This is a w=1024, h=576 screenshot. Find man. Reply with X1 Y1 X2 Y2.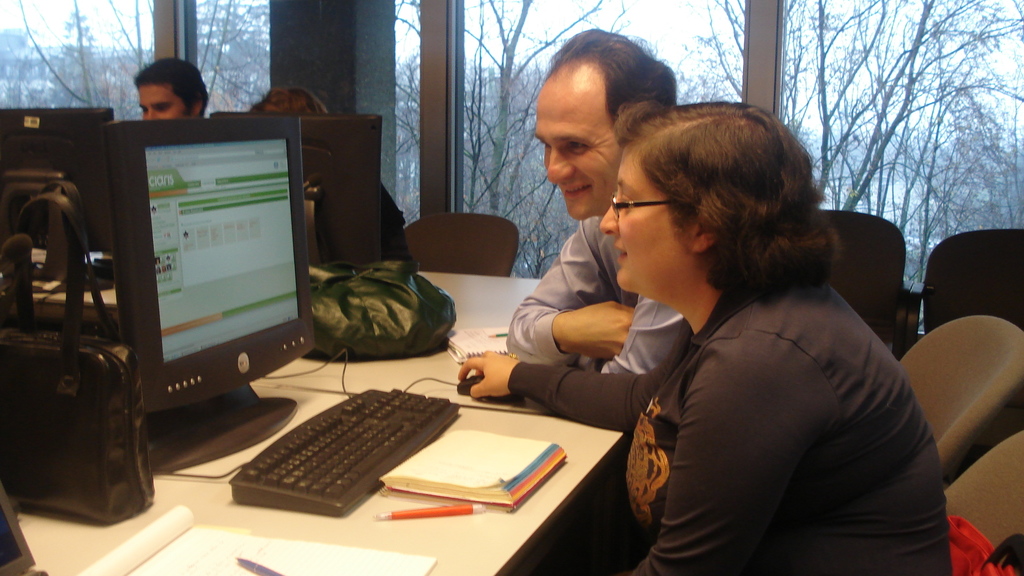
100 58 218 134.
